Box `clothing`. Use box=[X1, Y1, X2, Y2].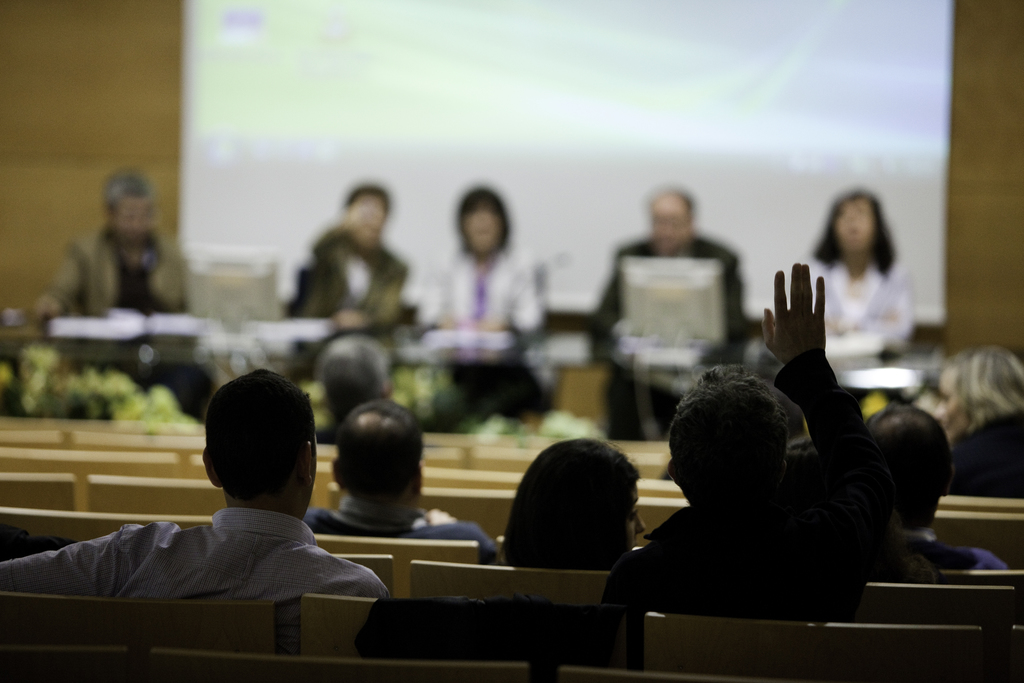
box=[289, 238, 406, 375].
